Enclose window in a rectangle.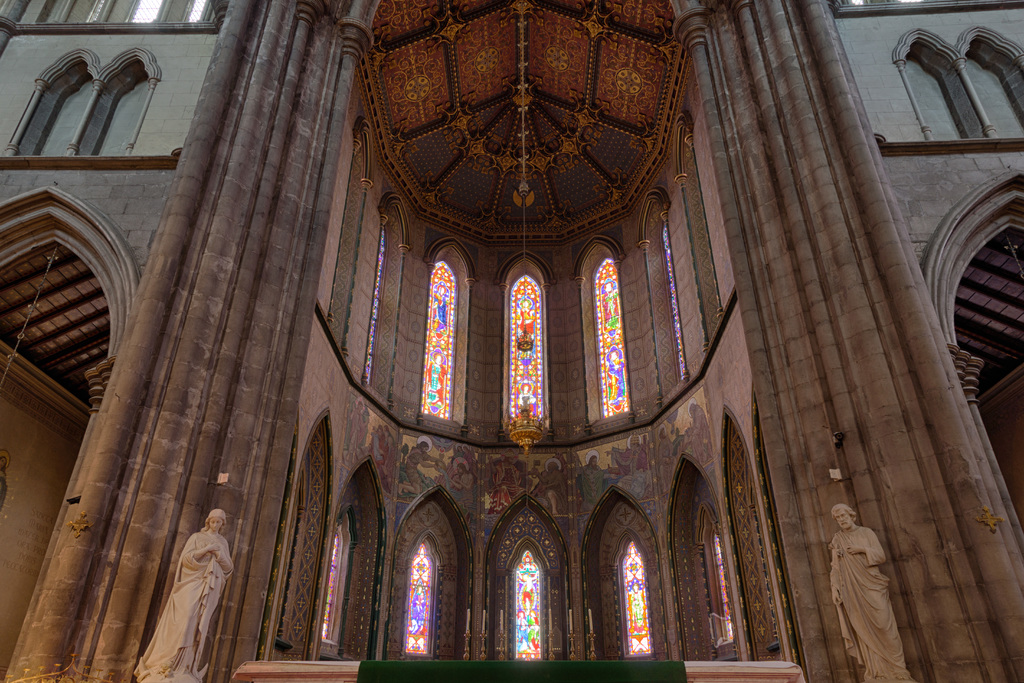
x1=509 y1=268 x2=550 y2=437.
